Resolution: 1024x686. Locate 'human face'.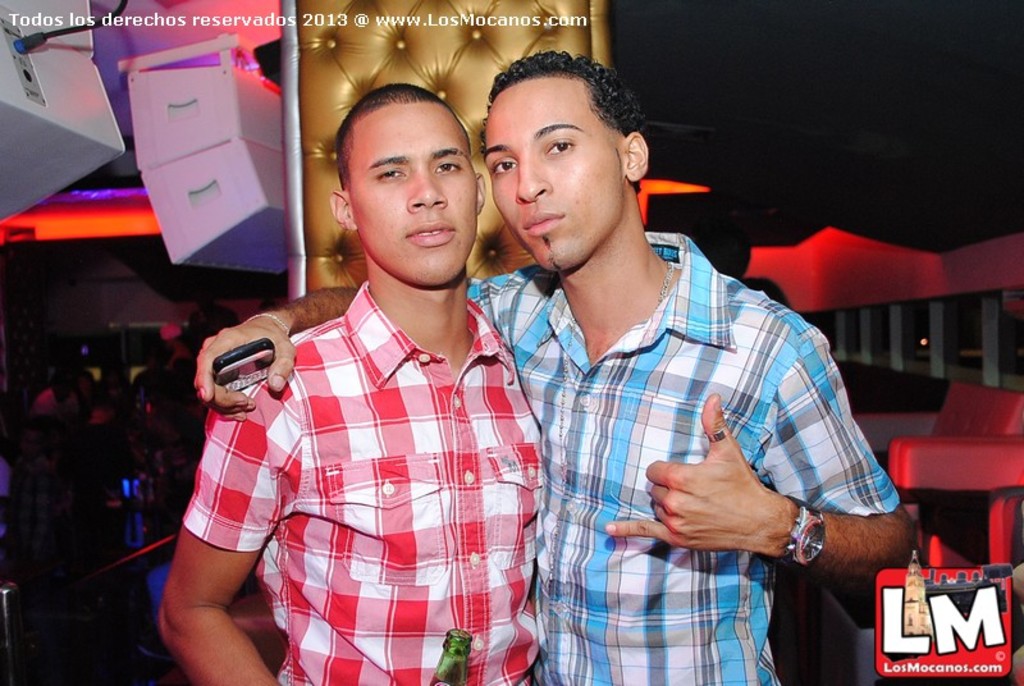
bbox(479, 83, 631, 274).
